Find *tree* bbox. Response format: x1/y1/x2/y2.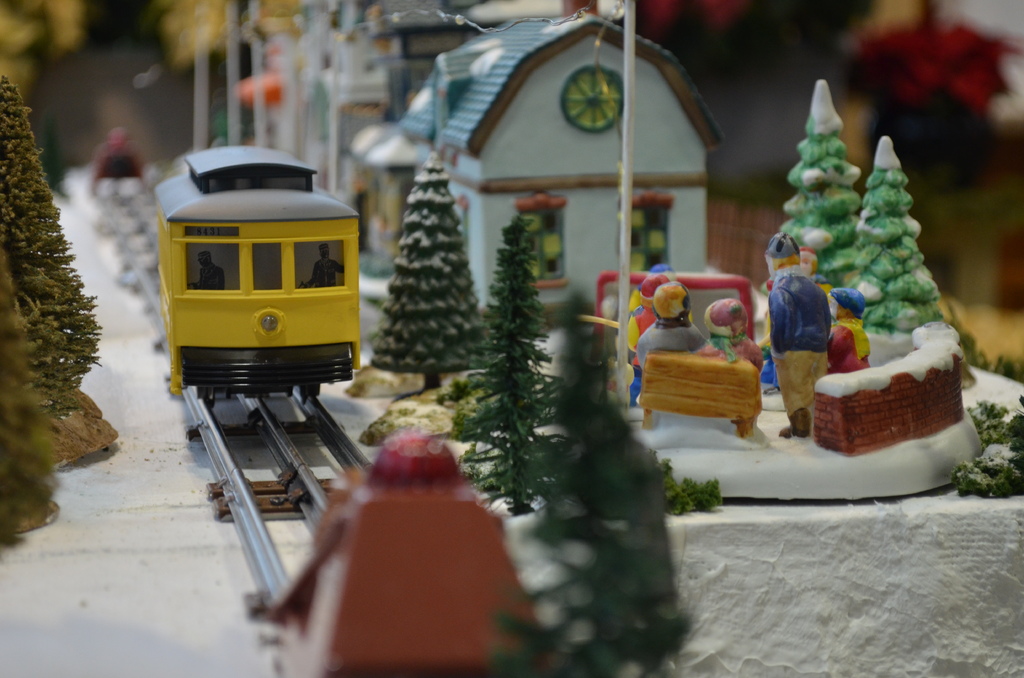
369/151/486/392.
